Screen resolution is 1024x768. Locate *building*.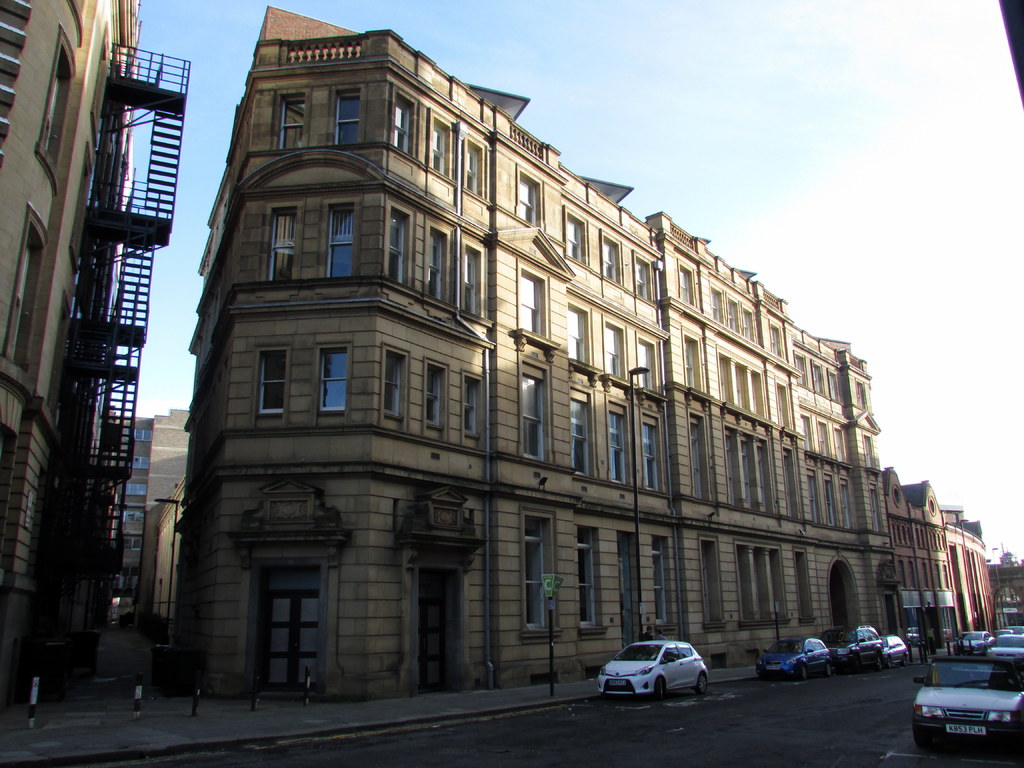
crop(164, 1, 900, 710).
